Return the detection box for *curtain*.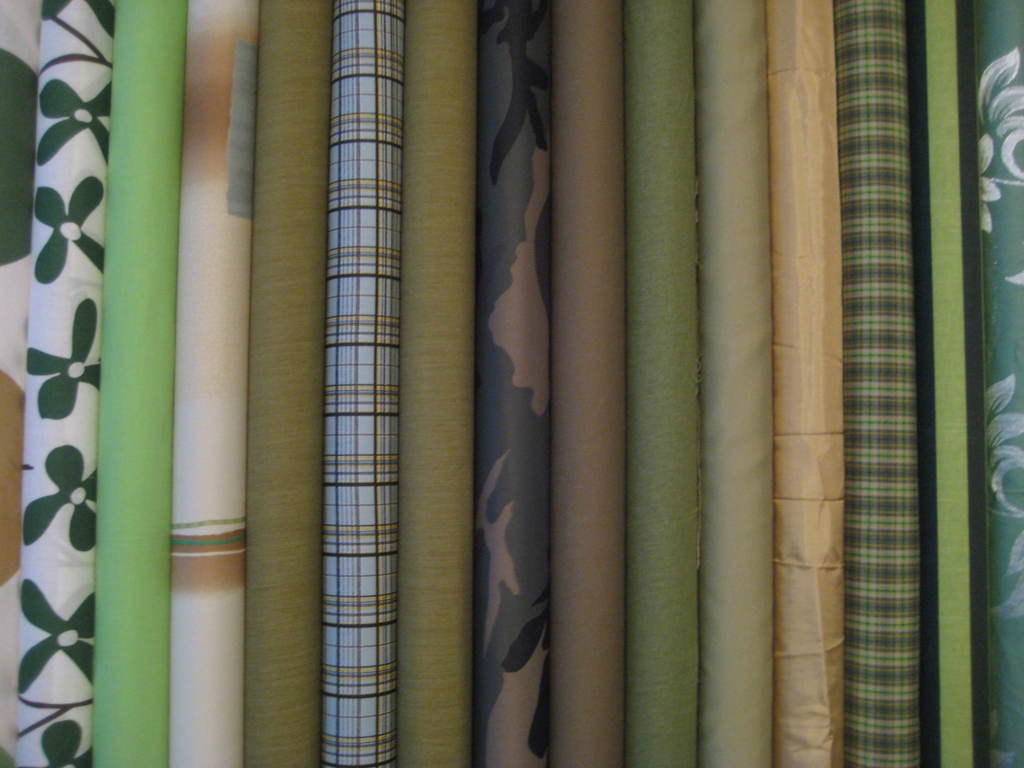
<bbox>625, 2, 699, 767</bbox>.
